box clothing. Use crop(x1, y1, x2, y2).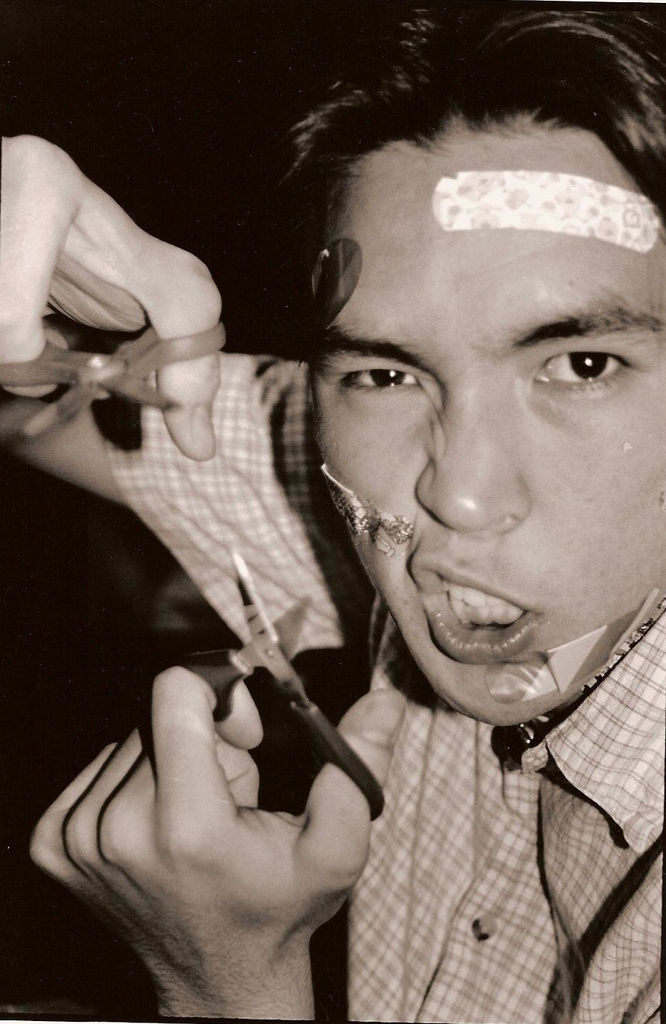
crop(91, 261, 634, 1019).
